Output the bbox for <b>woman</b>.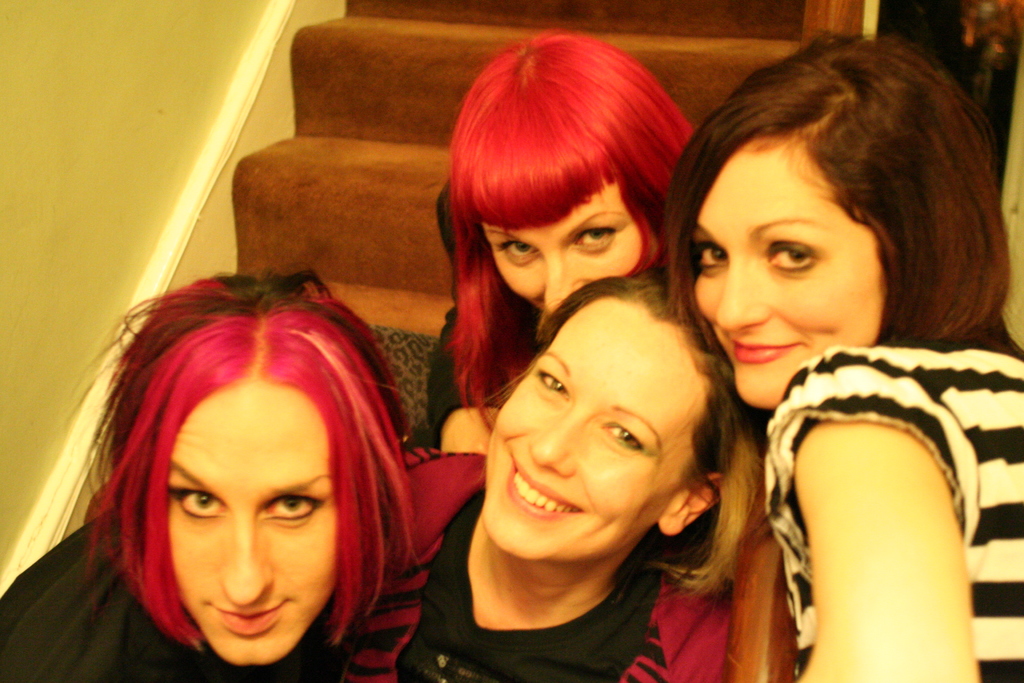
select_region(0, 272, 415, 682).
